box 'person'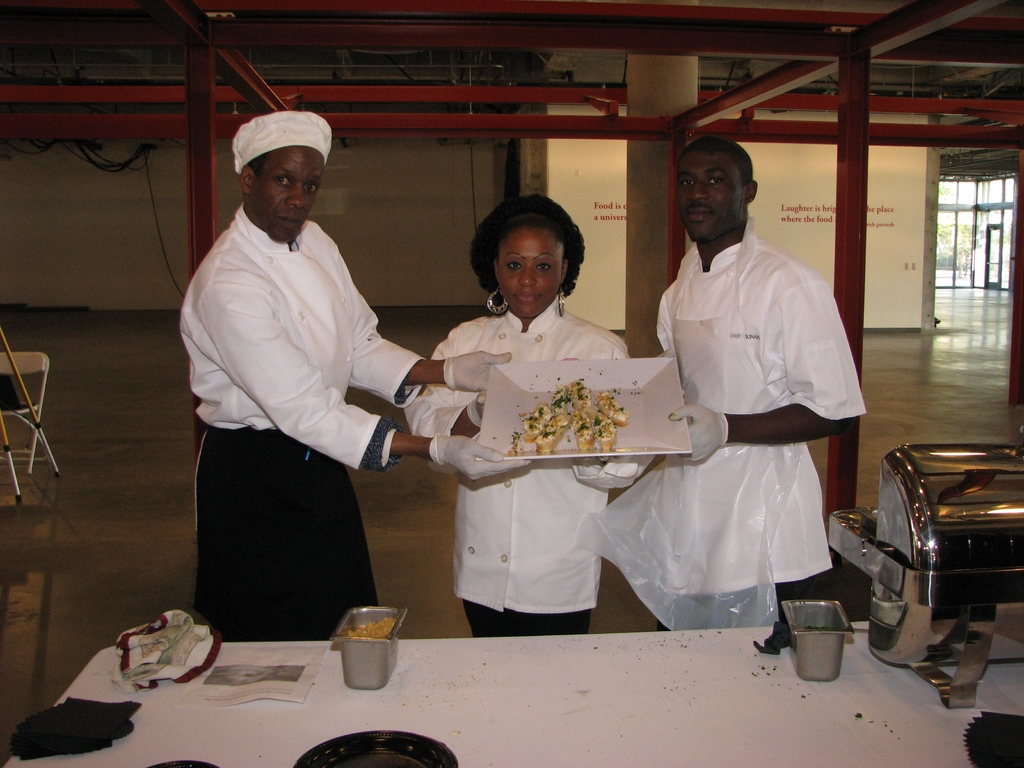
654, 118, 858, 692
